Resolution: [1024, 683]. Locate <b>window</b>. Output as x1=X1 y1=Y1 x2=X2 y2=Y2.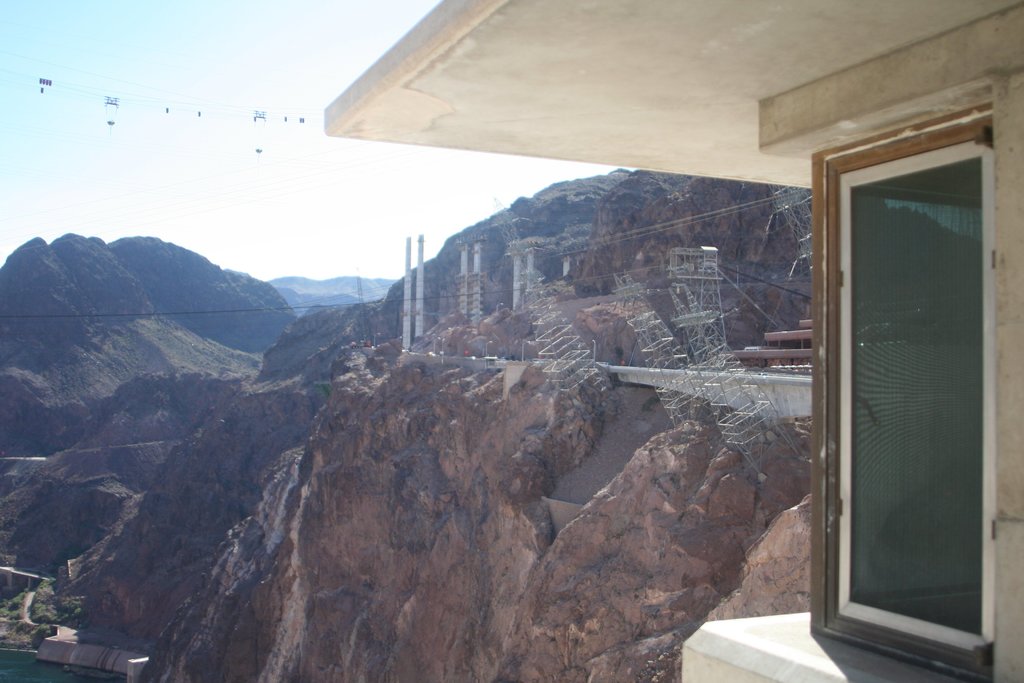
x1=839 y1=138 x2=993 y2=650.
